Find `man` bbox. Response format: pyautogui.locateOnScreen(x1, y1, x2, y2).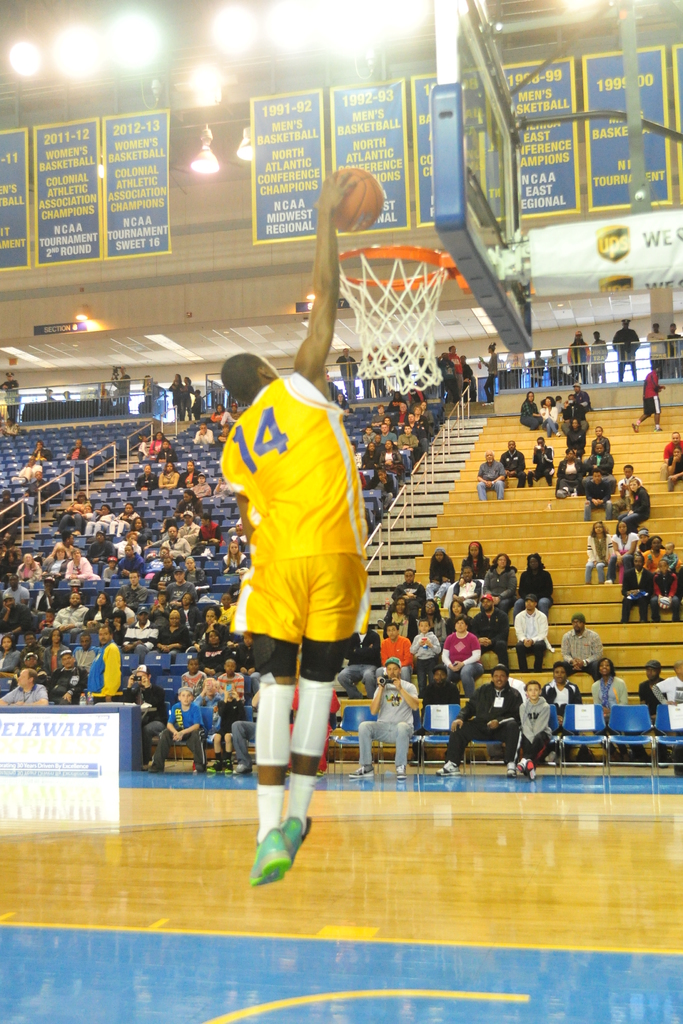
pyautogui.locateOnScreen(347, 659, 418, 778).
